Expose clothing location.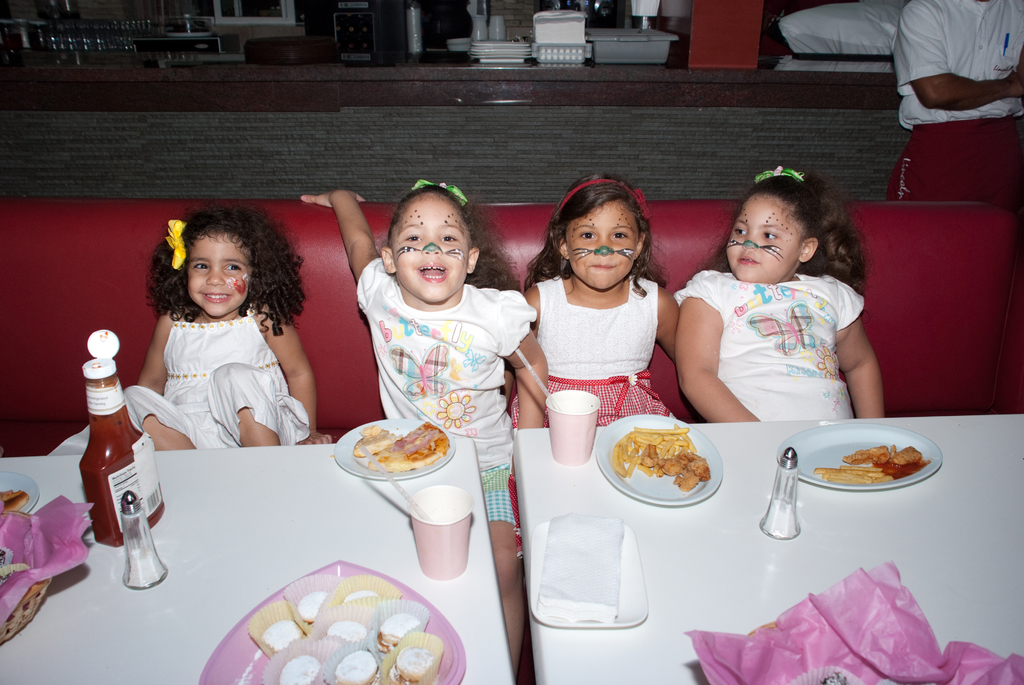
Exposed at detection(357, 258, 534, 519).
